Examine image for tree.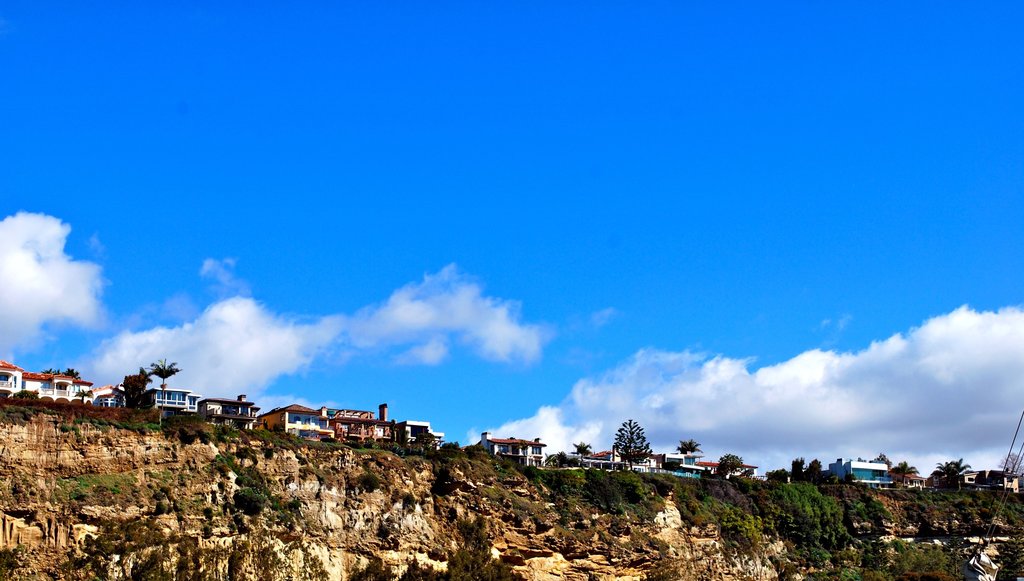
Examination result: 717,450,745,476.
